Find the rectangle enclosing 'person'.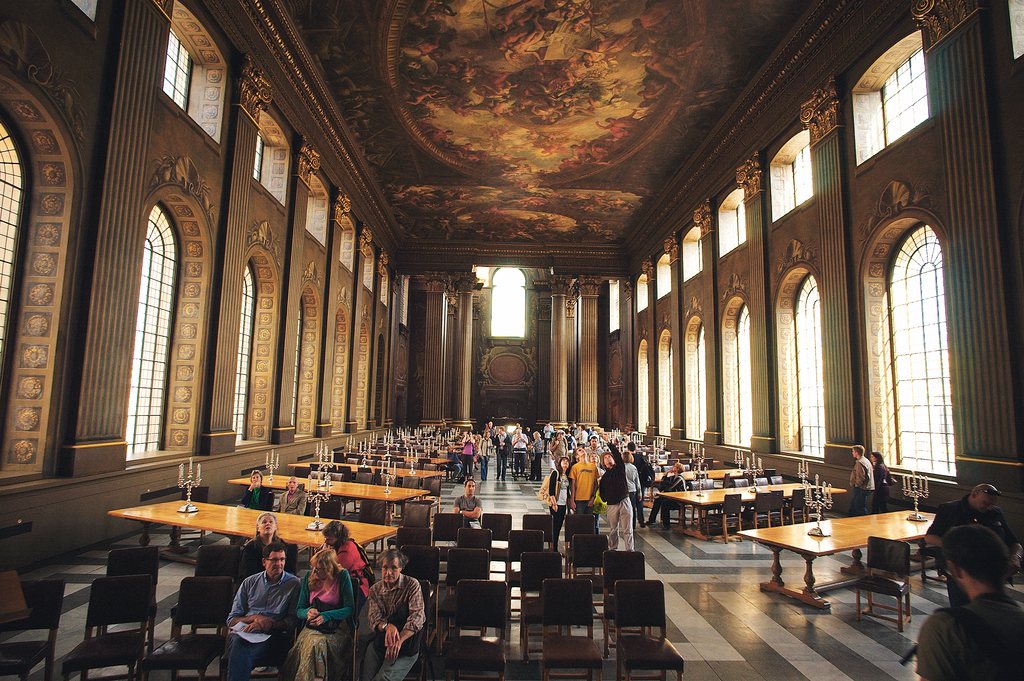
box=[538, 429, 657, 544].
